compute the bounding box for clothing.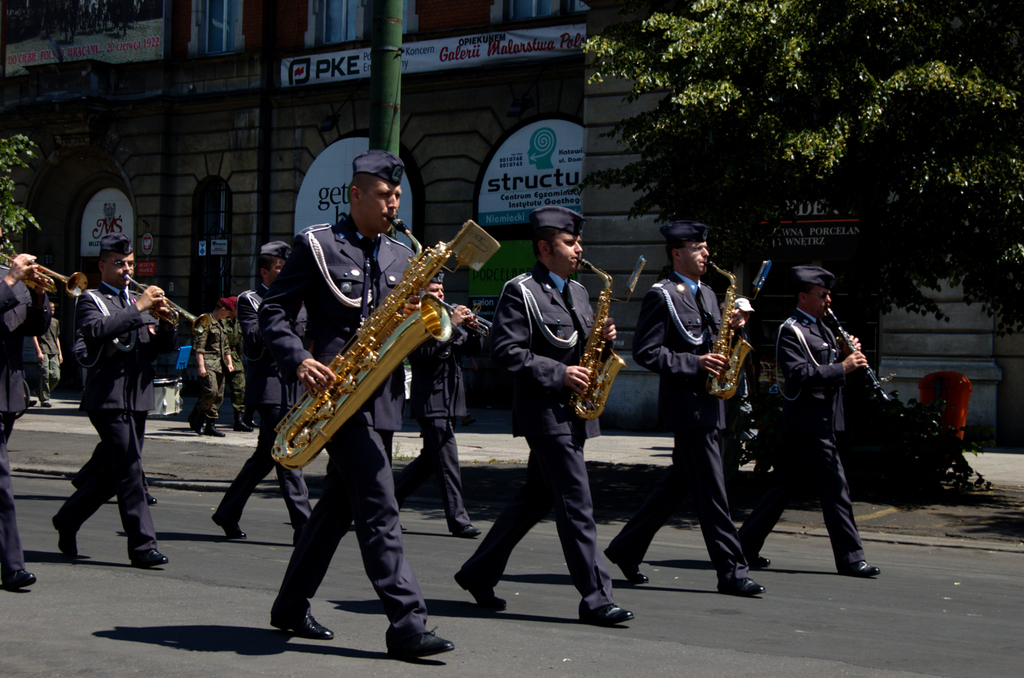
rect(395, 334, 475, 528).
